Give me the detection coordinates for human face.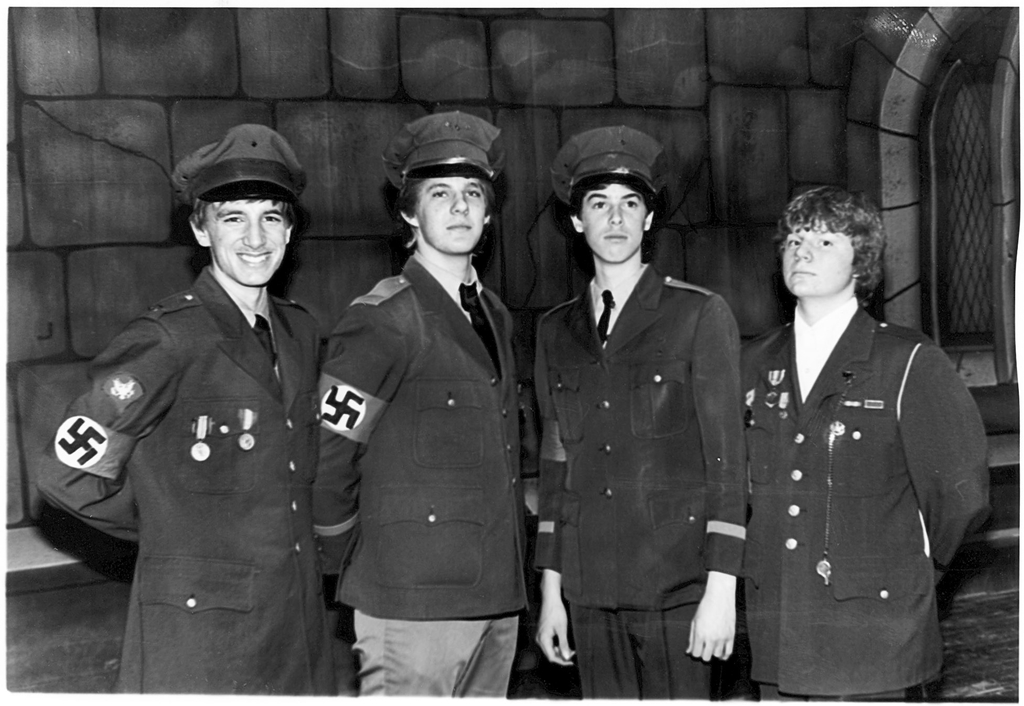
crop(578, 181, 646, 265).
